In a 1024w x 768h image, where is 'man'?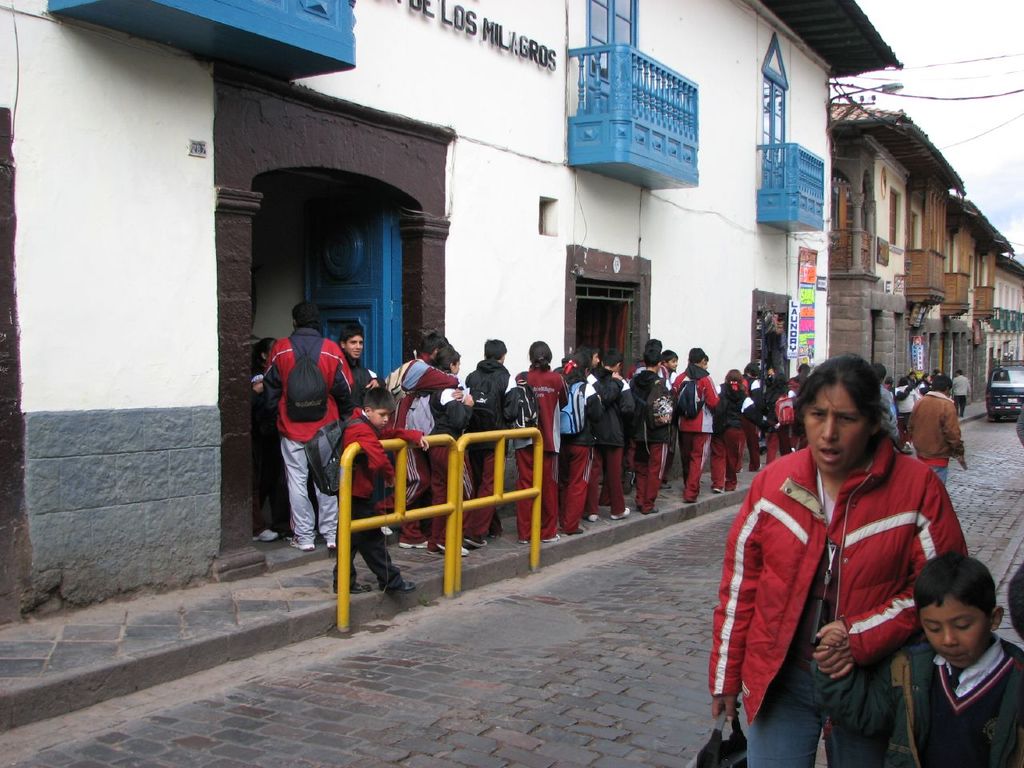
select_region(866, 360, 903, 456).
